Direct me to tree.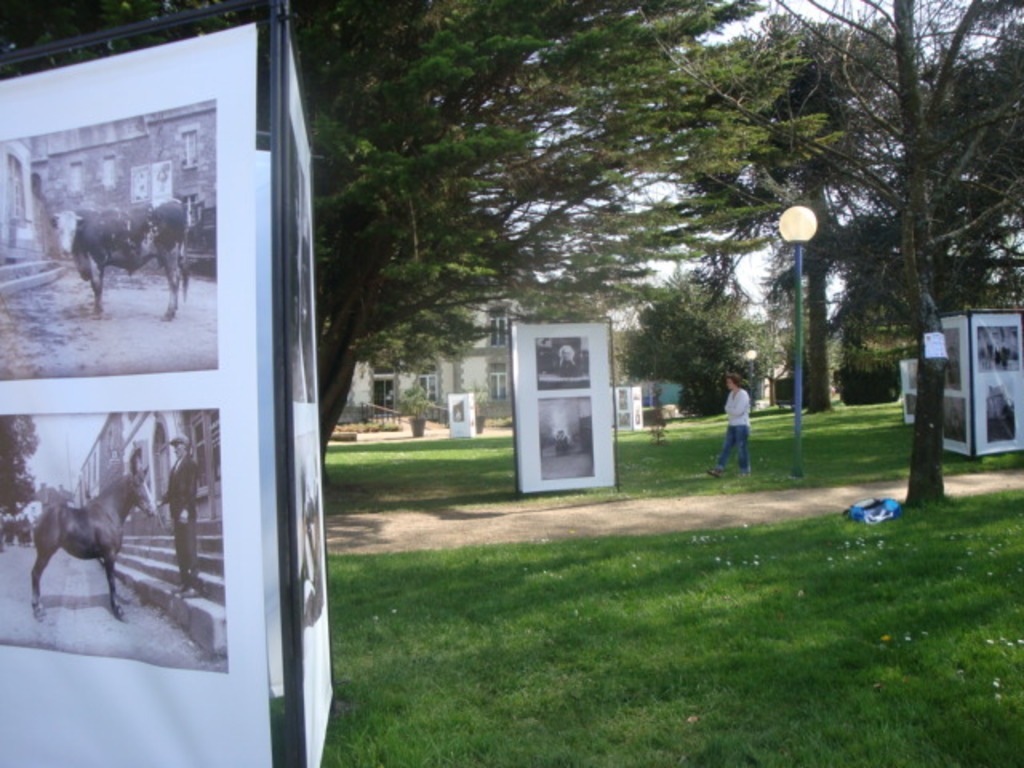
Direction: (624, 266, 789, 416).
